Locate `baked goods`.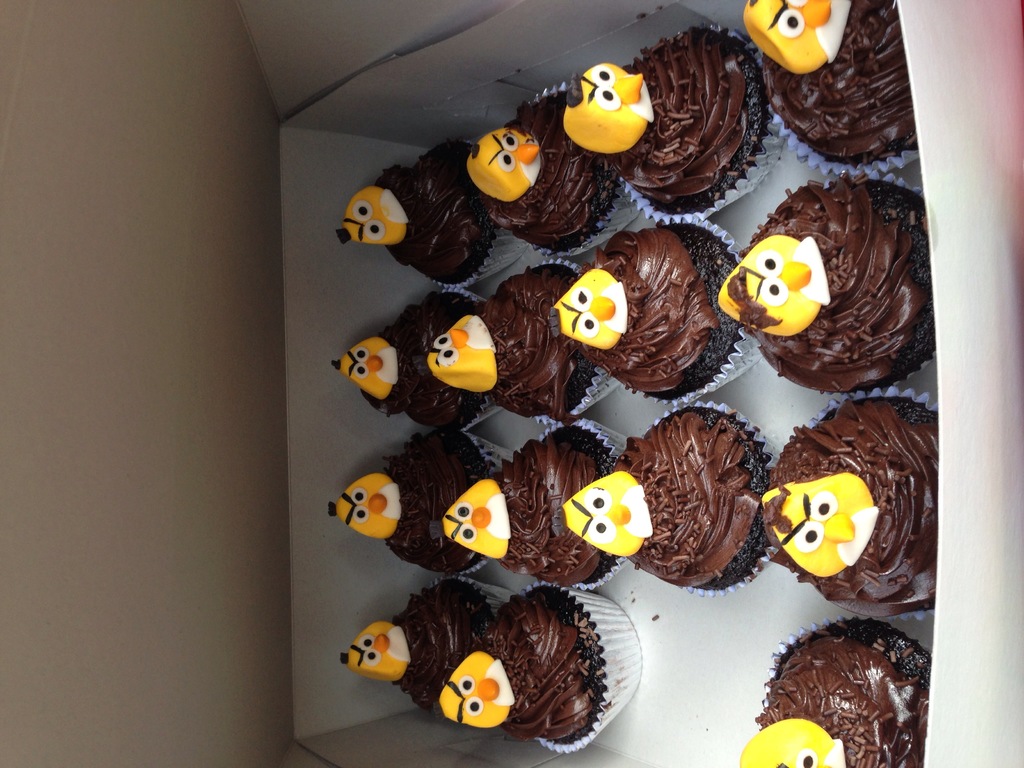
Bounding box: crop(732, 622, 931, 767).
